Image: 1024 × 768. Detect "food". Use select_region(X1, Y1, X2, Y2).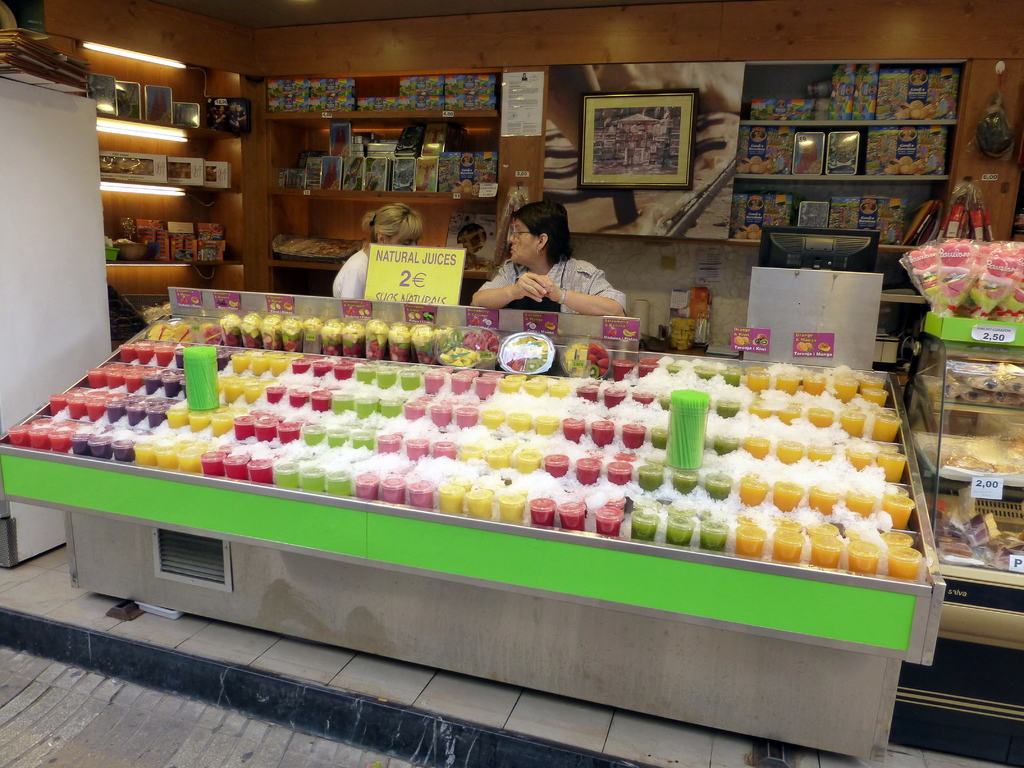
select_region(361, 97, 401, 110).
